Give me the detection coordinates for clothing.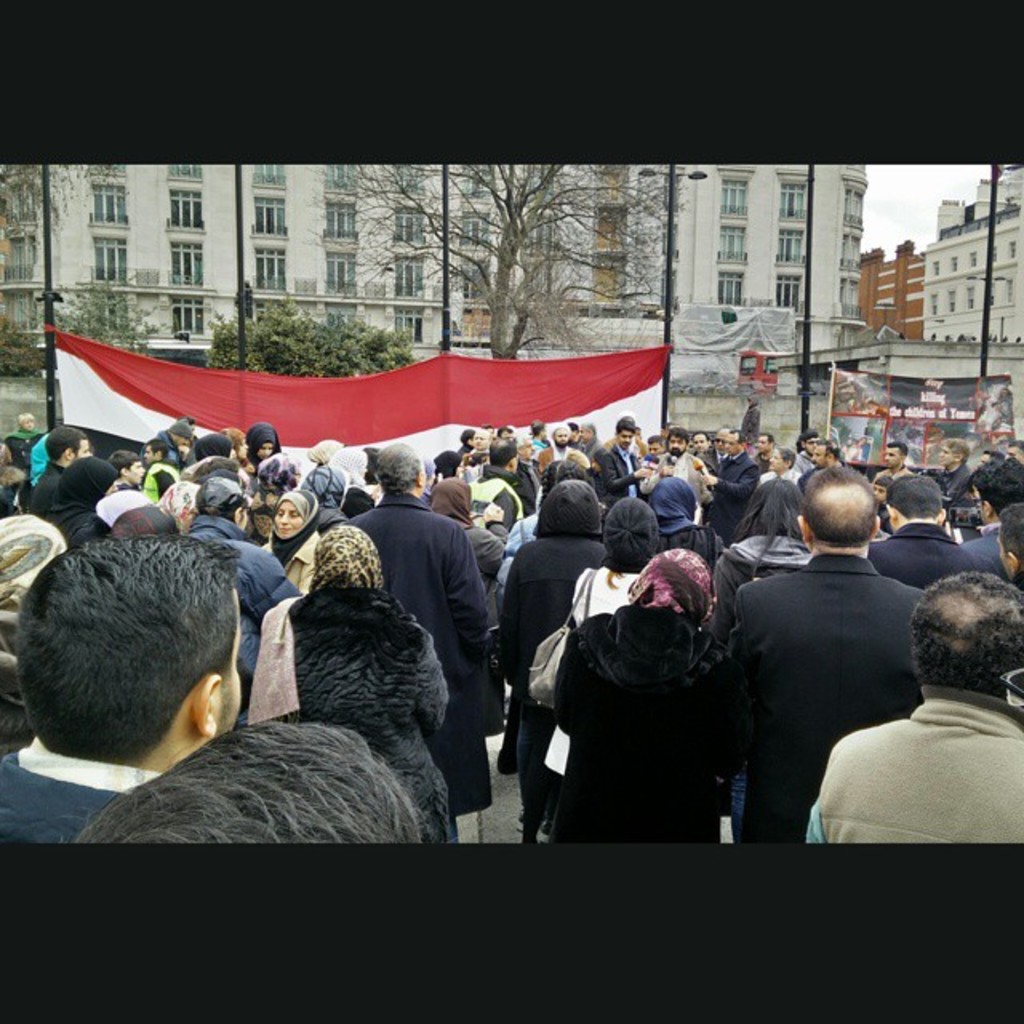
(424,475,499,584).
